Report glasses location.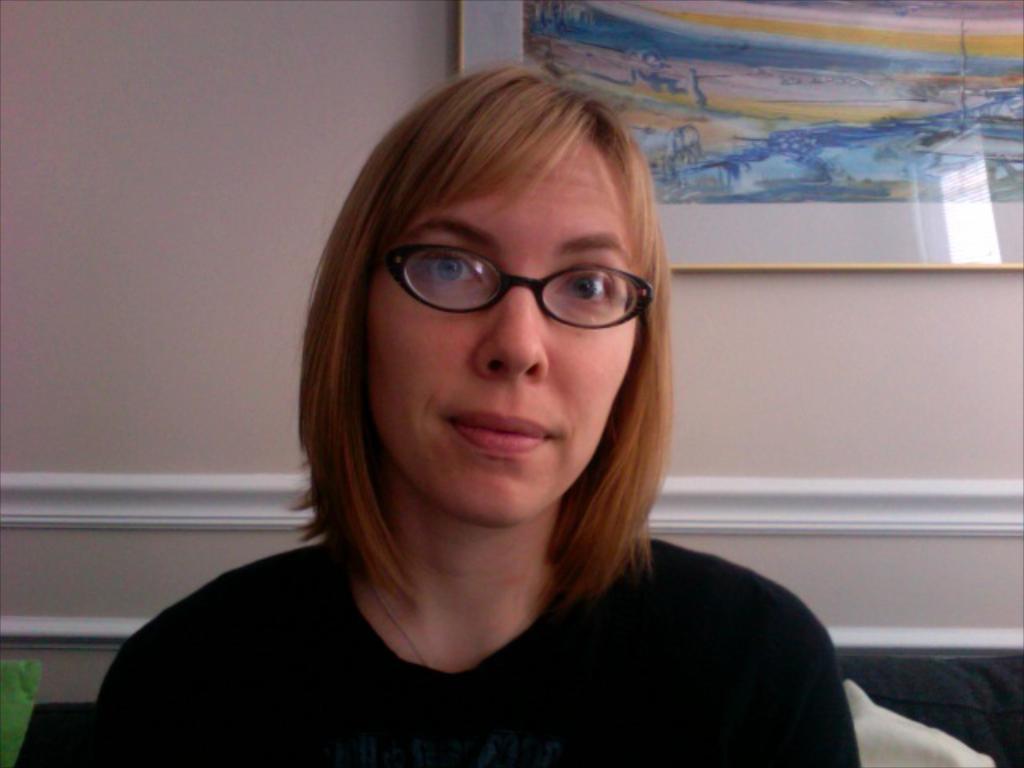
Report: 366 242 656 331.
